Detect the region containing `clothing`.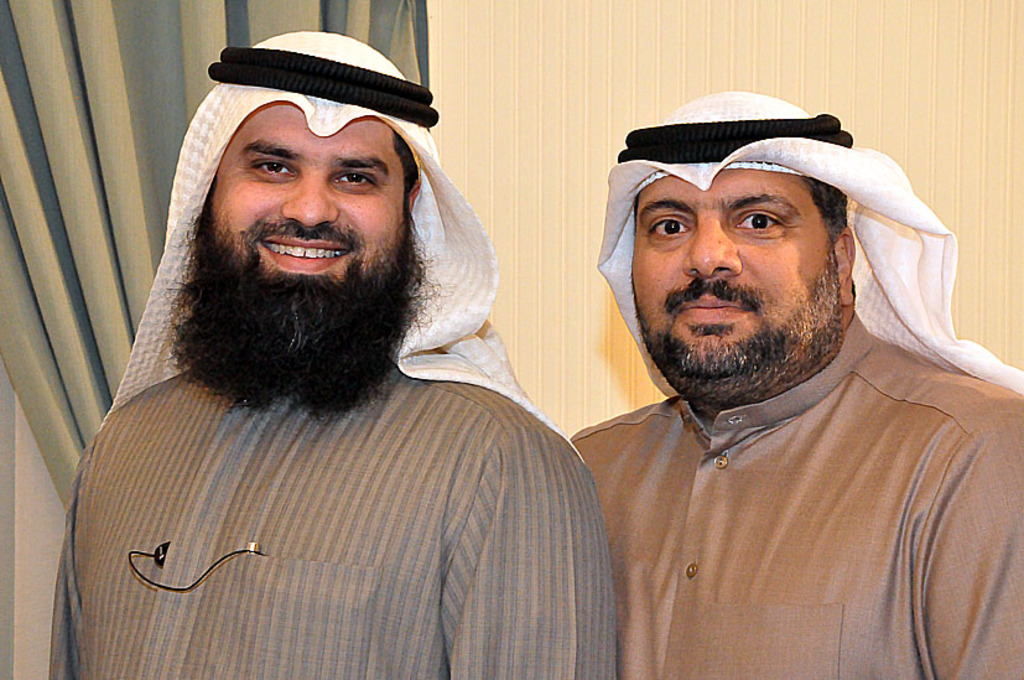
<region>562, 97, 1023, 679</region>.
